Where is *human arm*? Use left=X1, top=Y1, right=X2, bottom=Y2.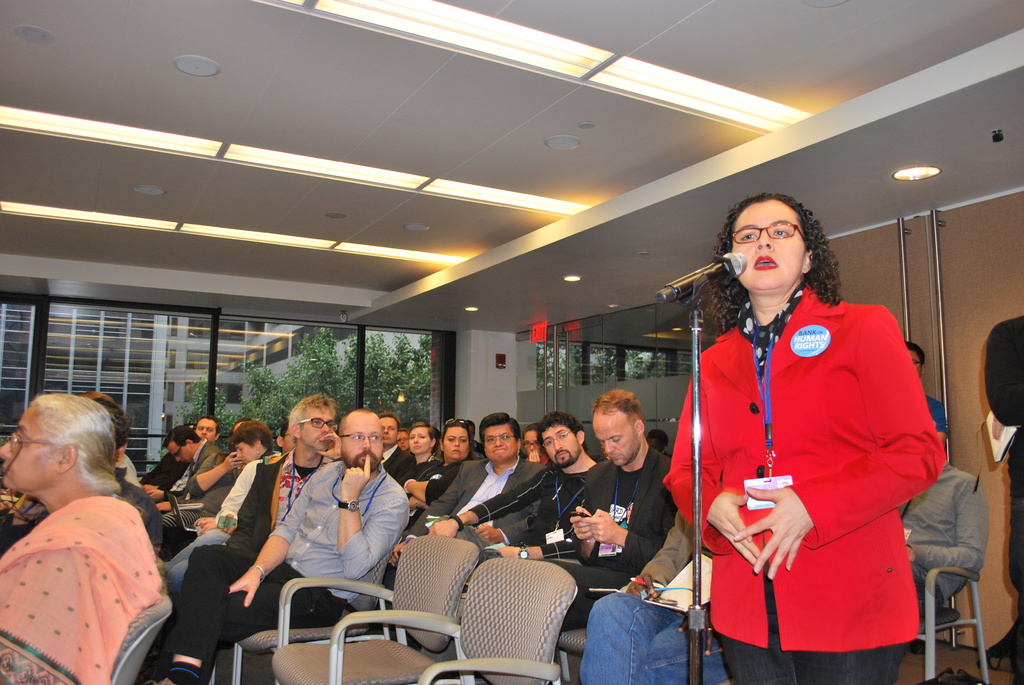
left=667, top=380, right=749, bottom=567.
